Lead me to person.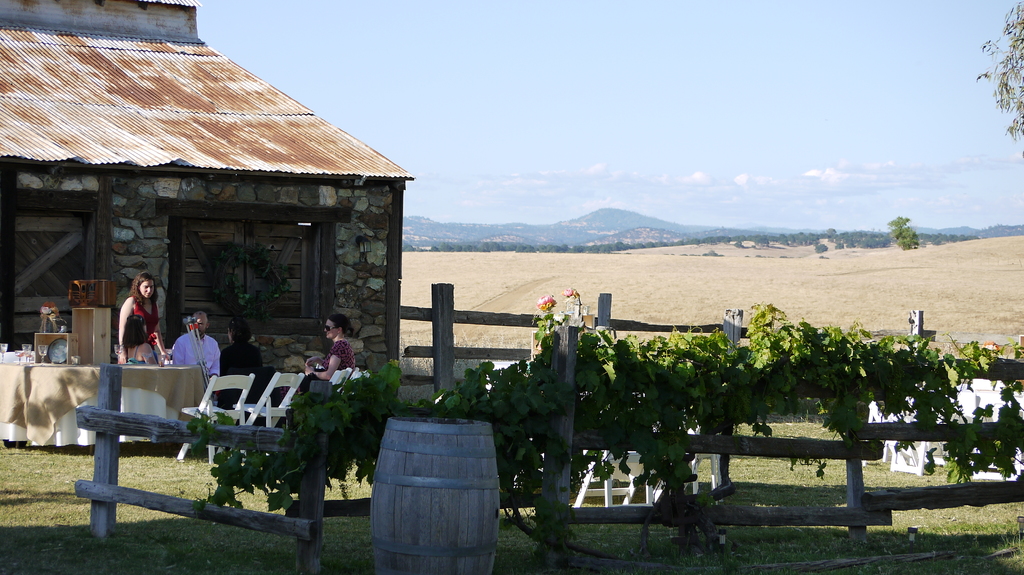
Lead to 216, 313, 268, 413.
